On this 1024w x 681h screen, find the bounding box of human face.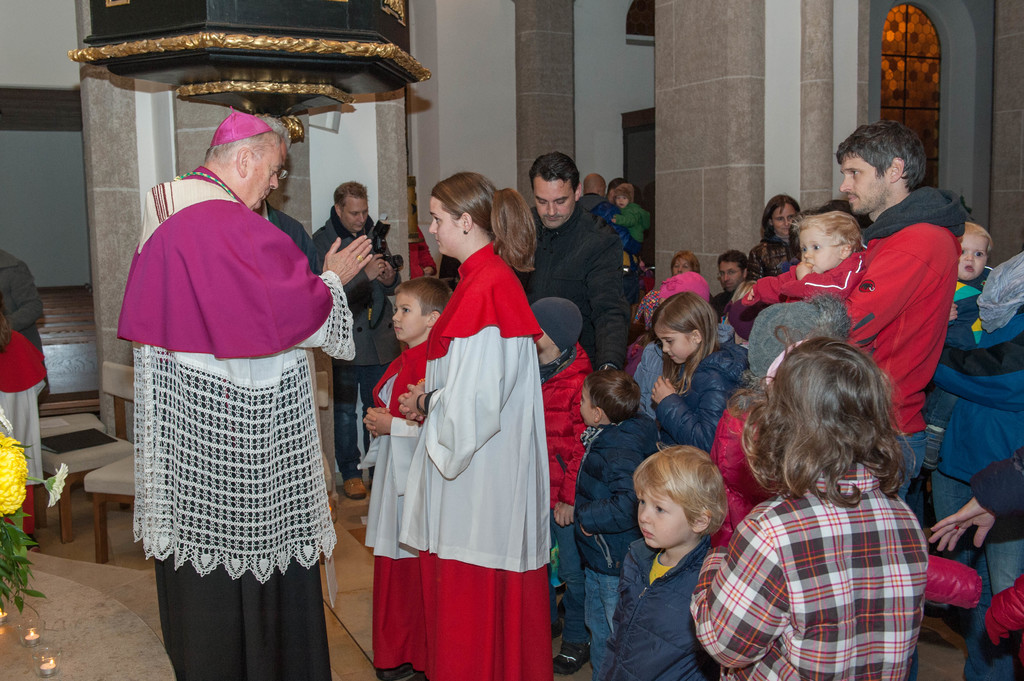
Bounding box: rect(842, 154, 890, 216).
